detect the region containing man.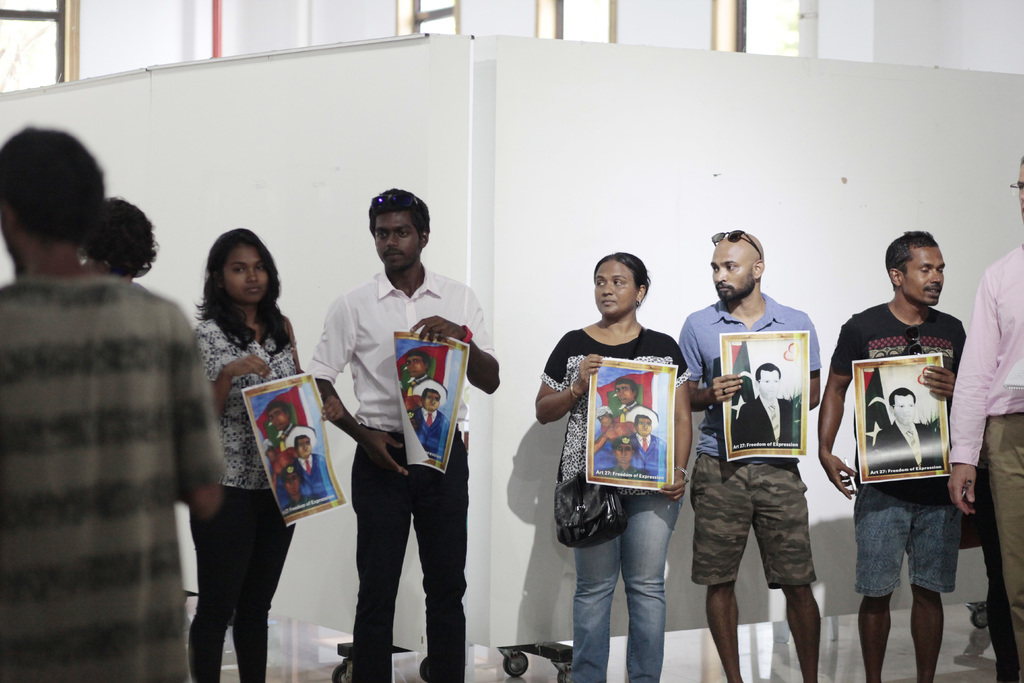
Rect(675, 231, 826, 682).
